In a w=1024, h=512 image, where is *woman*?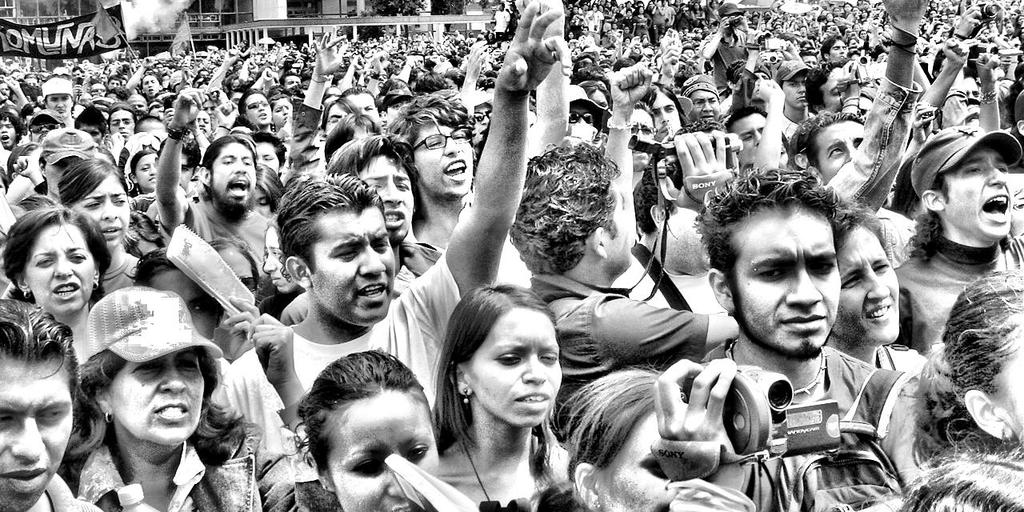
{"x1": 887, "y1": 139, "x2": 1023, "y2": 370}.
